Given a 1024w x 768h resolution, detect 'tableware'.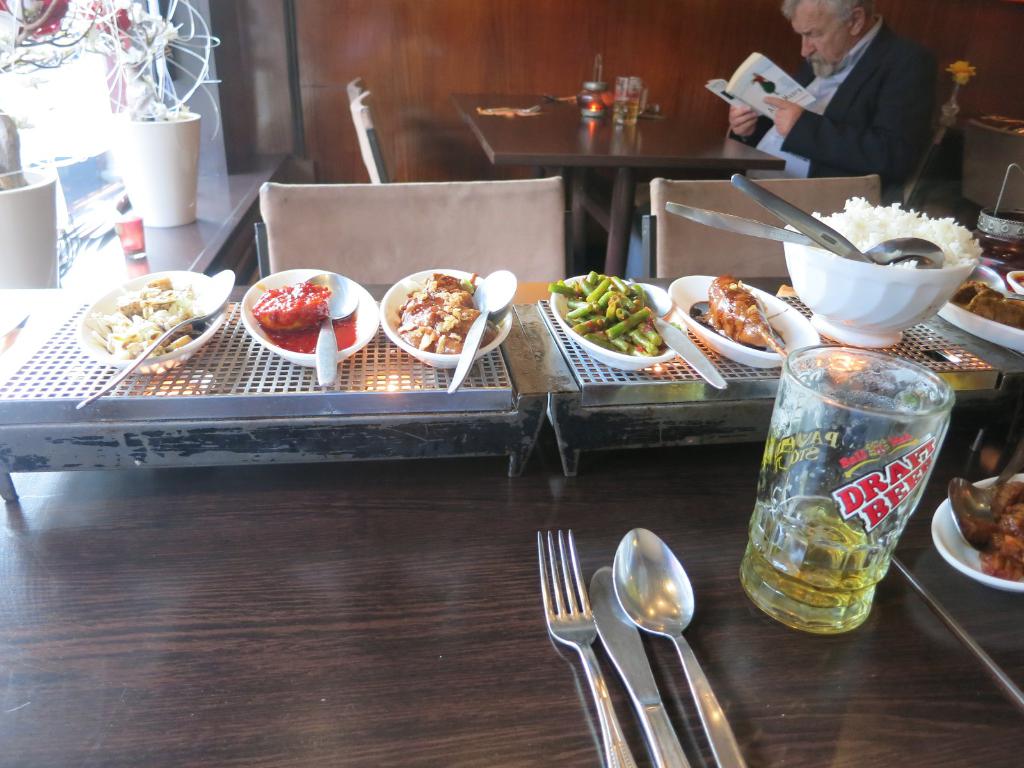
bbox=(613, 77, 652, 128).
